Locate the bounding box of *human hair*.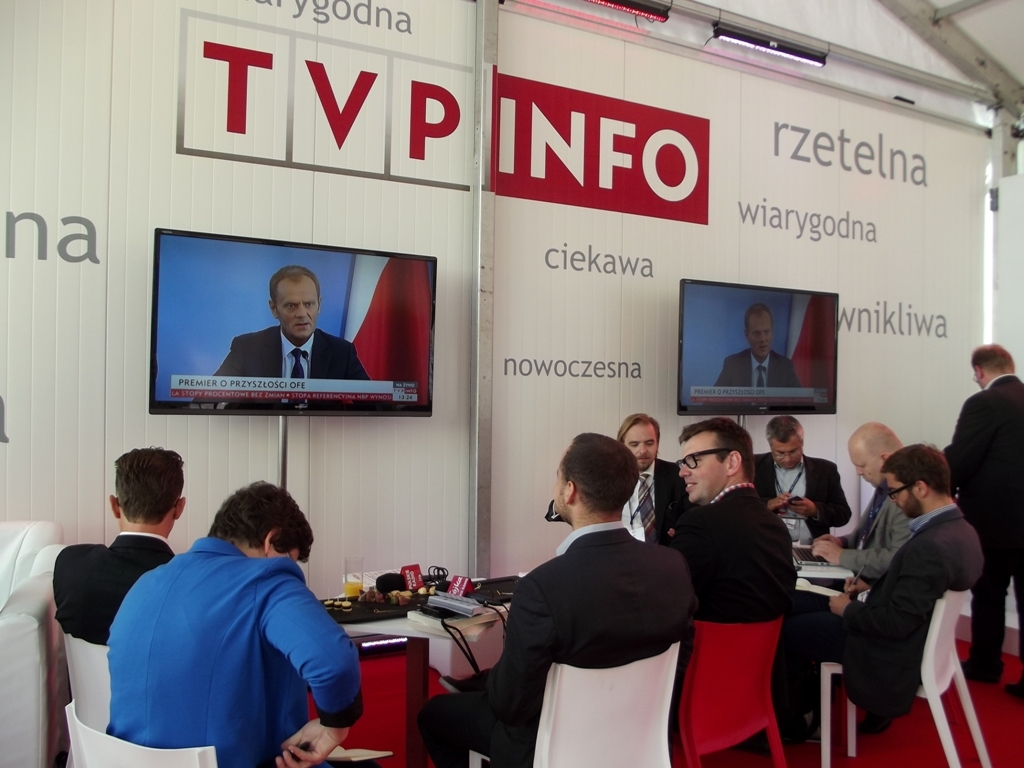
Bounding box: <box>973,342,1014,371</box>.
